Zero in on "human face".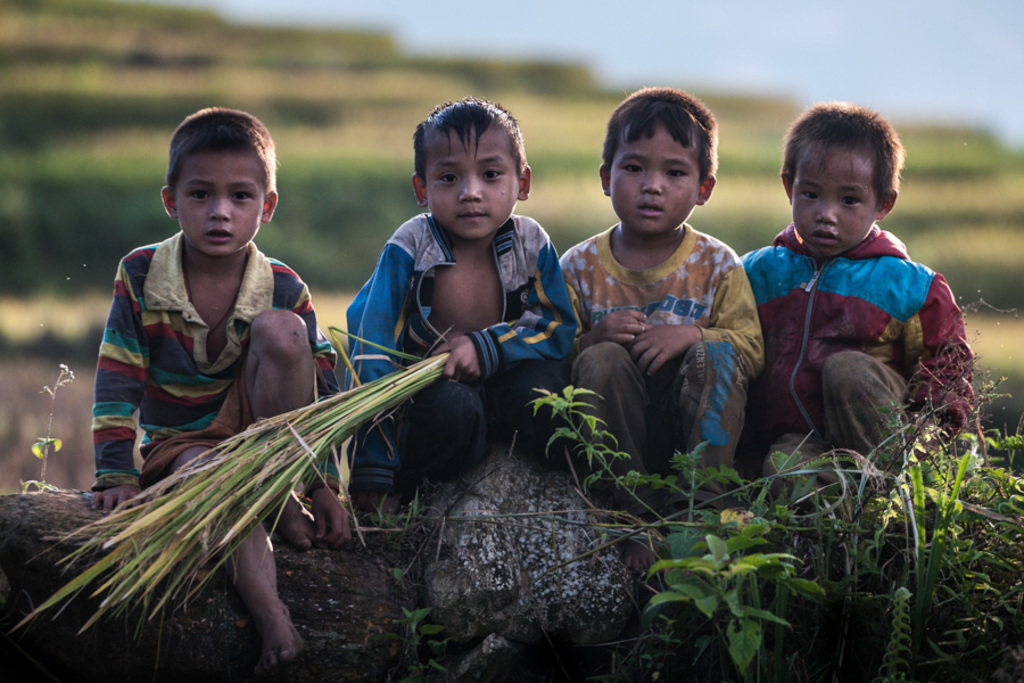
Zeroed in: {"x1": 791, "y1": 139, "x2": 882, "y2": 257}.
